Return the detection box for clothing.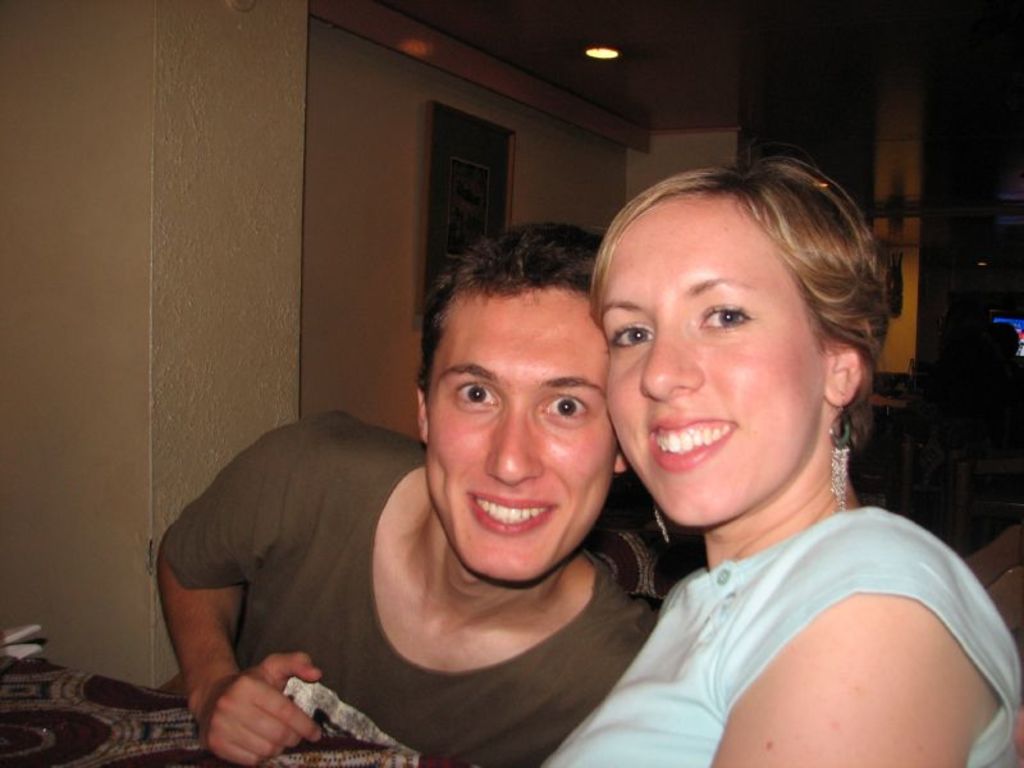
bbox=(159, 407, 669, 767).
